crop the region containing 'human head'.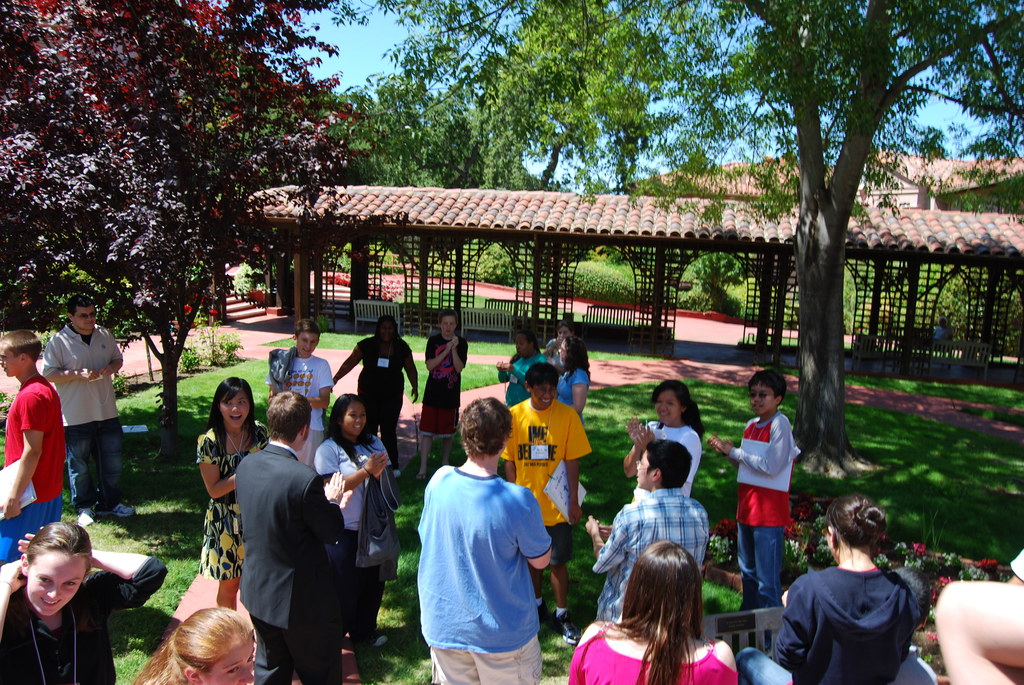
Crop region: Rect(517, 335, 541, 358).
